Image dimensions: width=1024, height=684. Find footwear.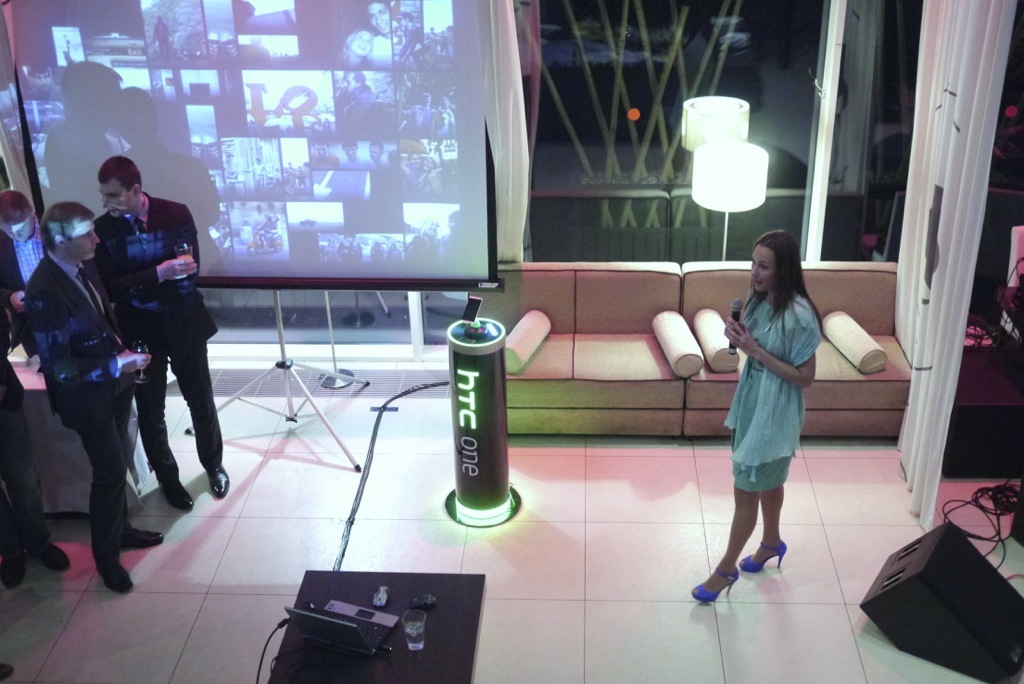
<box>690,564,739,602</box>.
